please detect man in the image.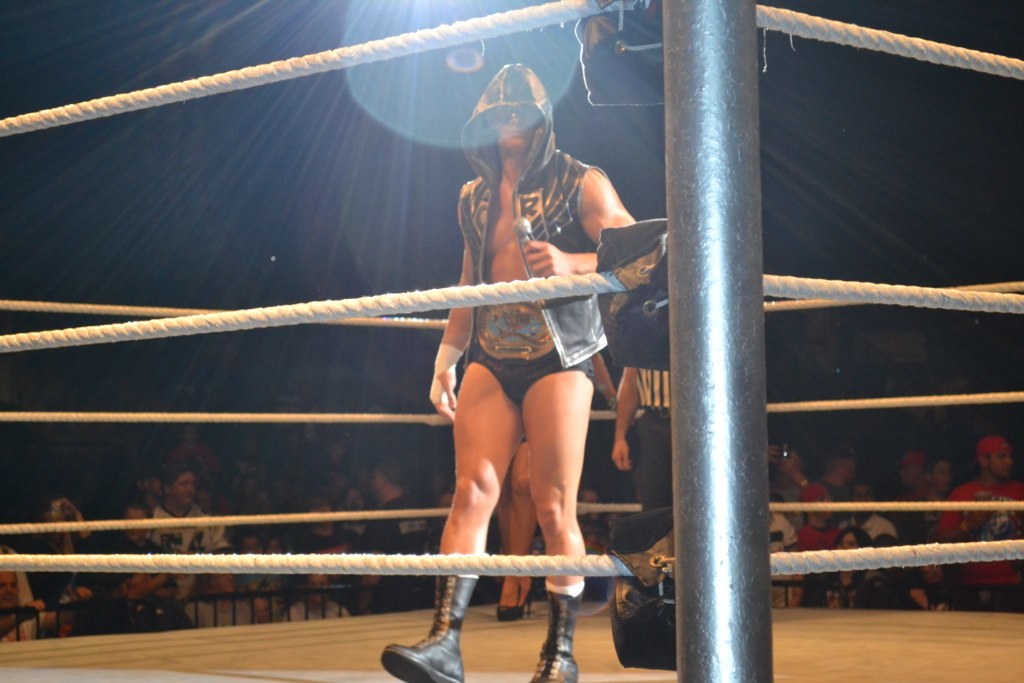
352,452,434,614.
